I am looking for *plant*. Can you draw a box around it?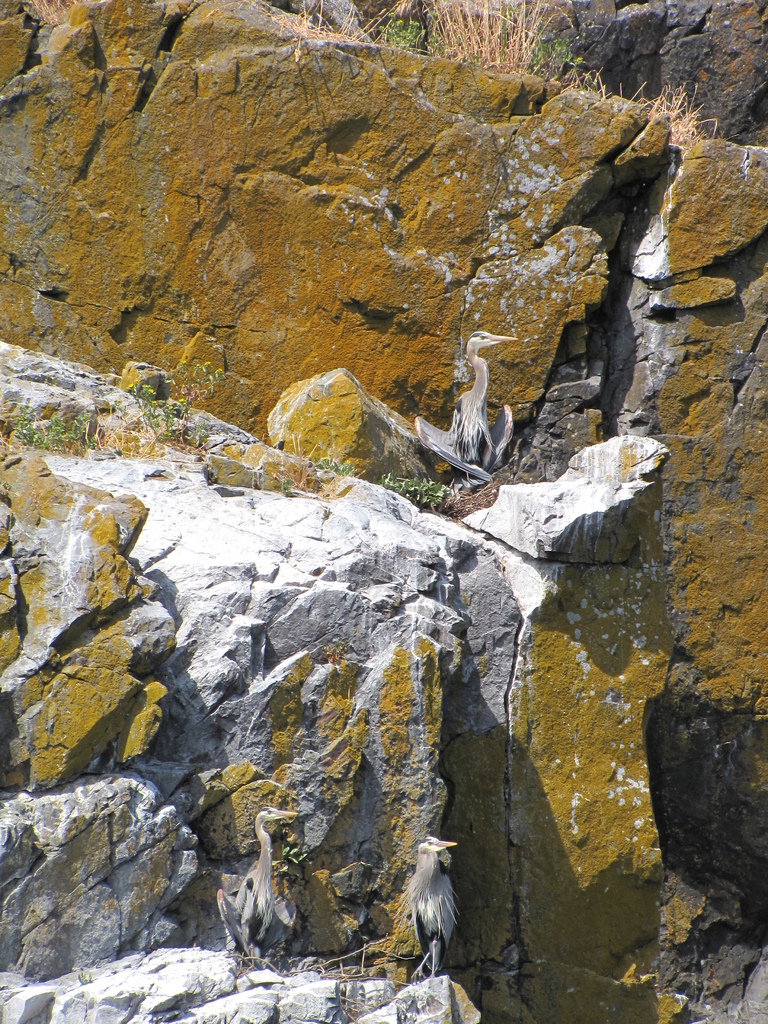
Sure, the bounding box is 0 409 101 451.
